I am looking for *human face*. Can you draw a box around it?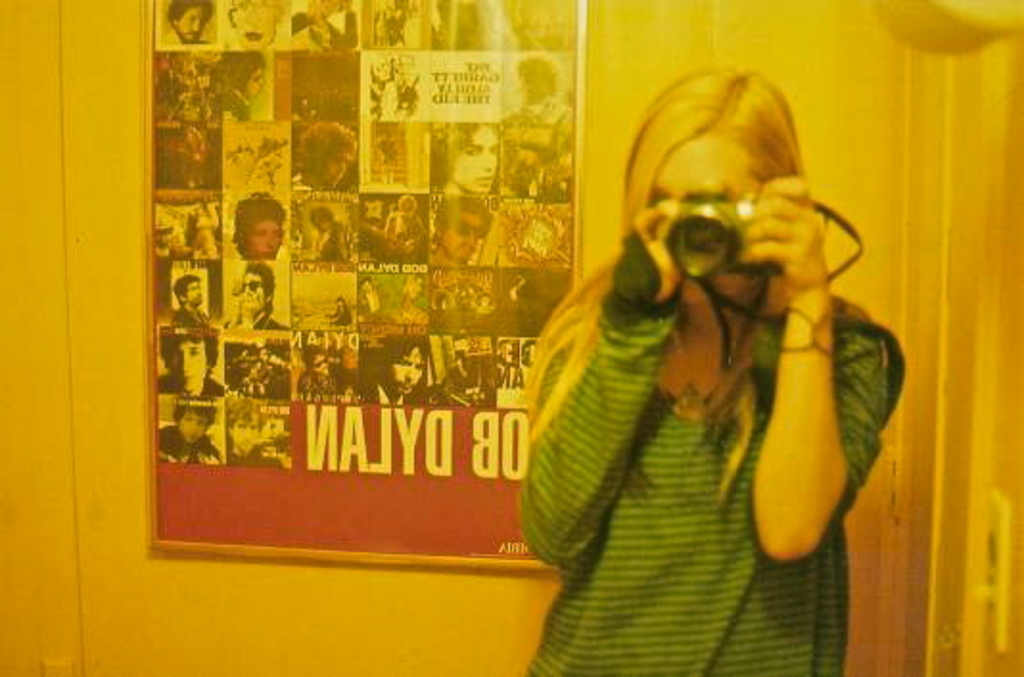
Sure, the bounding box is bbox(232, 414, 259, 451).
